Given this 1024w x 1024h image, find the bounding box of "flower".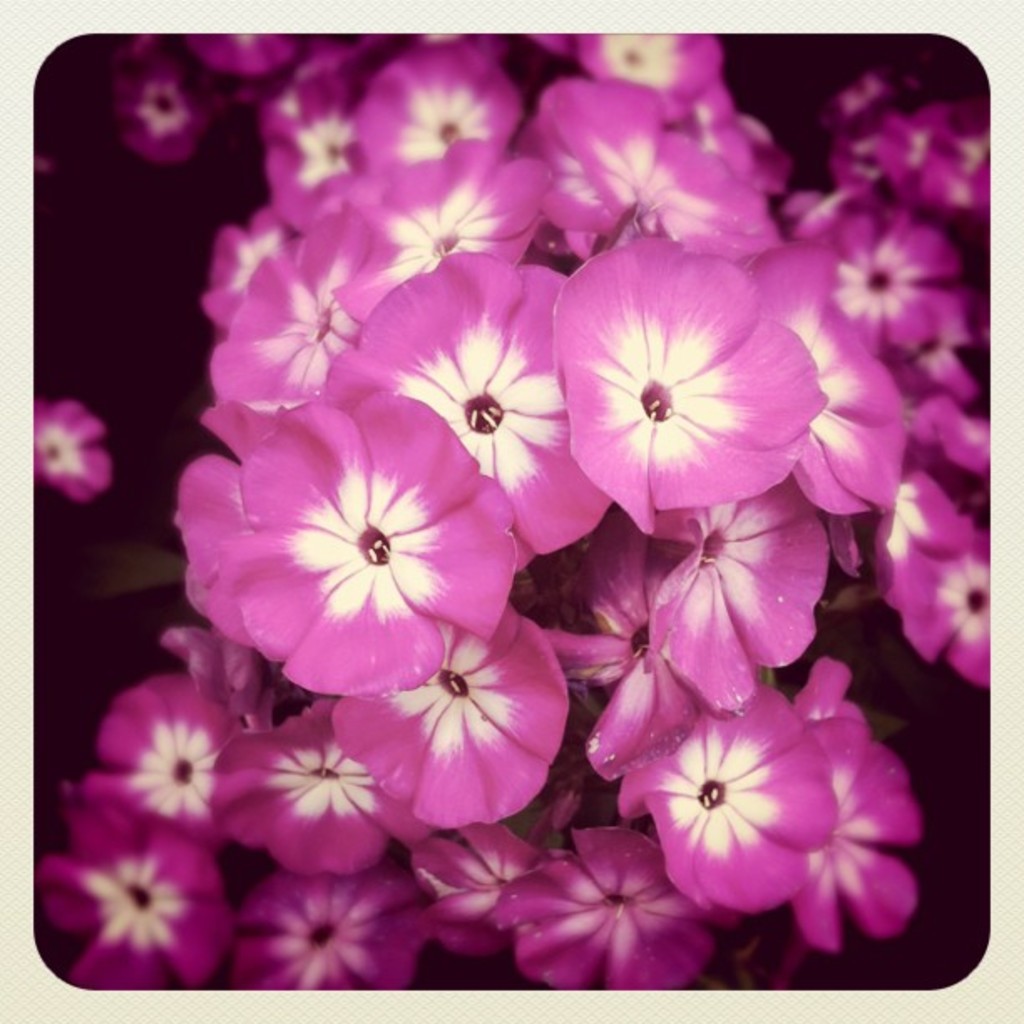
bbox=(545, 226, 818, 537).
